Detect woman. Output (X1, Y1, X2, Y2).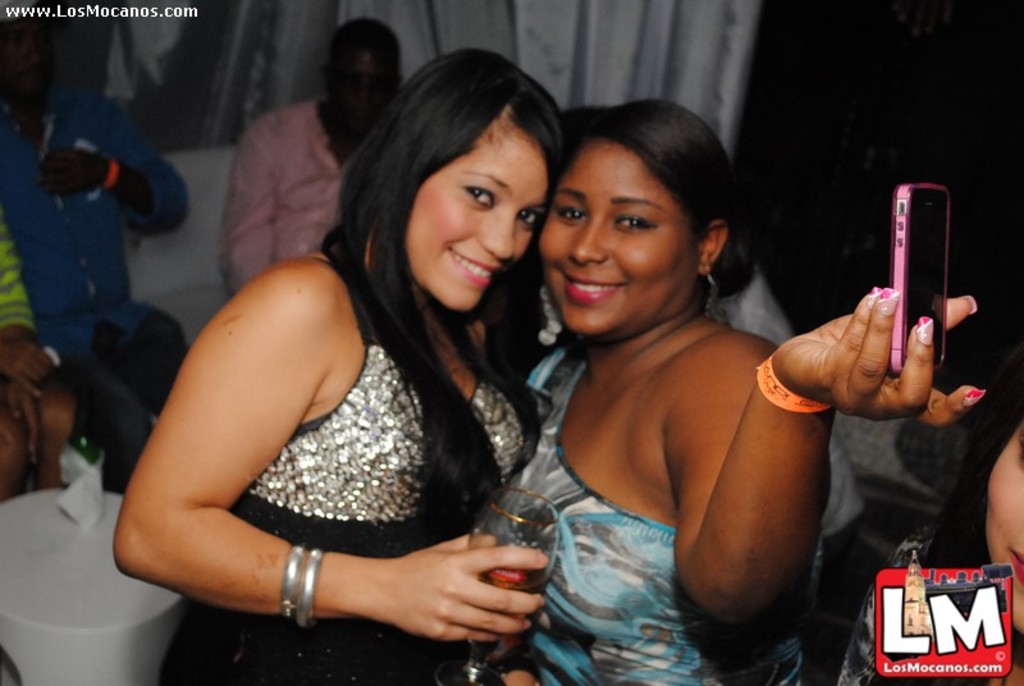
(110, 46, 568, 685).
